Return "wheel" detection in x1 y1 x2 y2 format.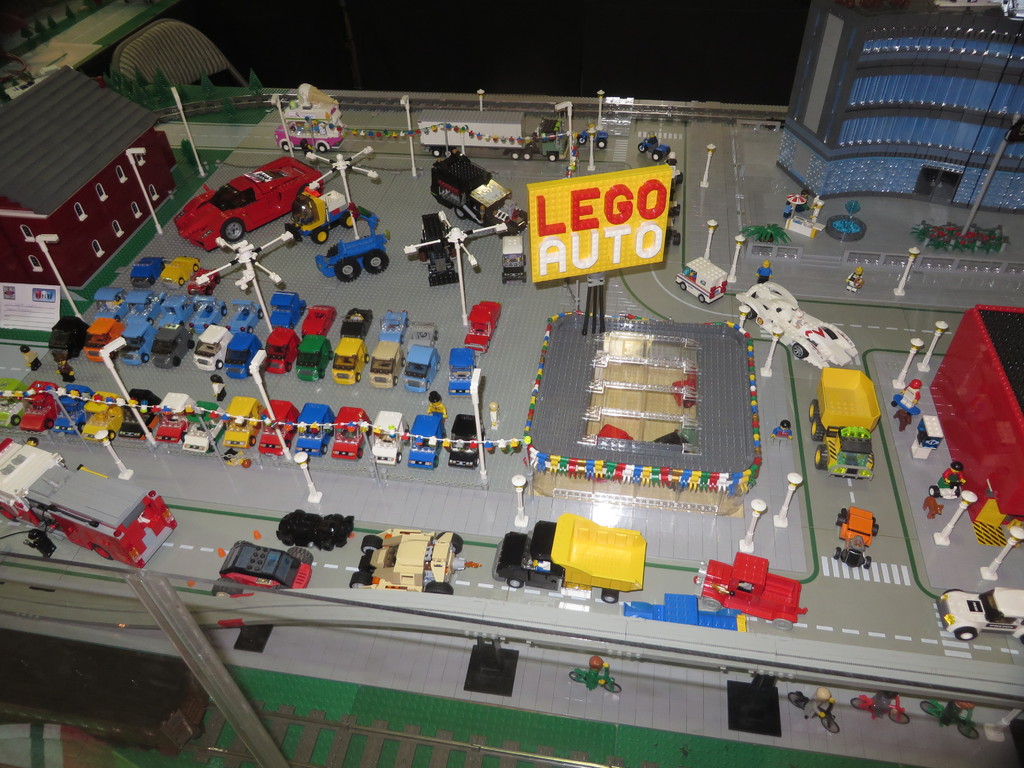
511 152 517 161.
